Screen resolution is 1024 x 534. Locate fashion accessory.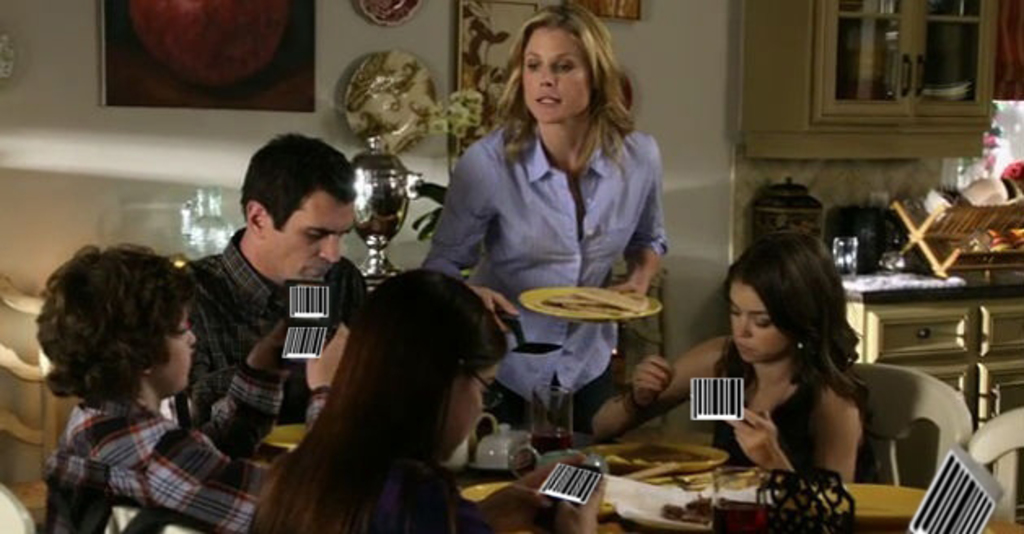
rect(793, 339, 809, 348).
